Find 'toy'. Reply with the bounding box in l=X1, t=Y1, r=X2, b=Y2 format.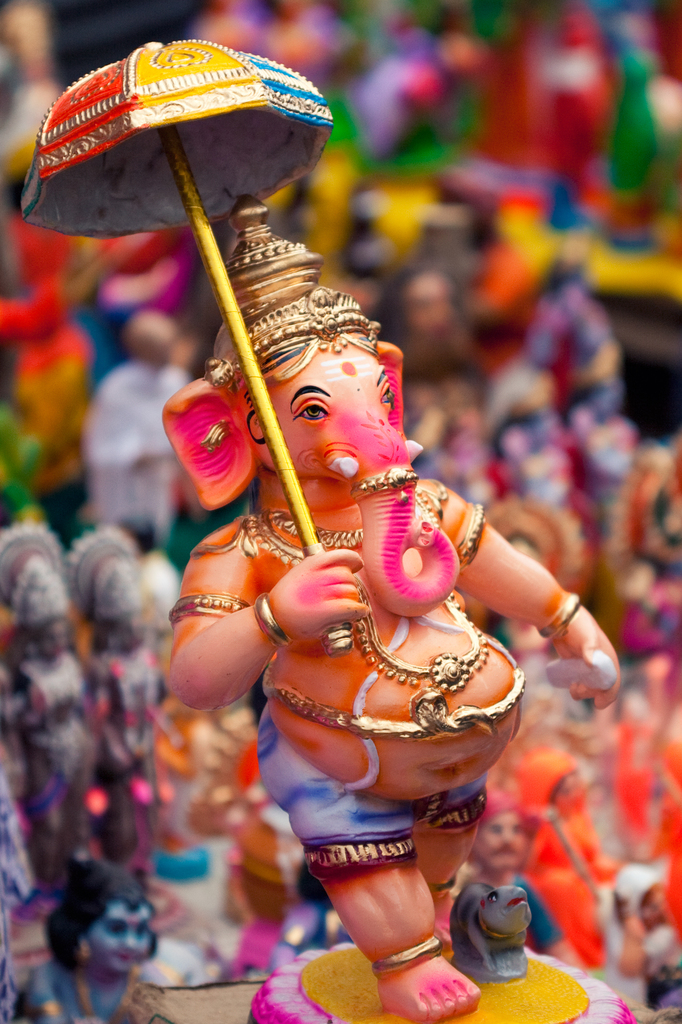
l=465, t=897, r=546, b=995.
